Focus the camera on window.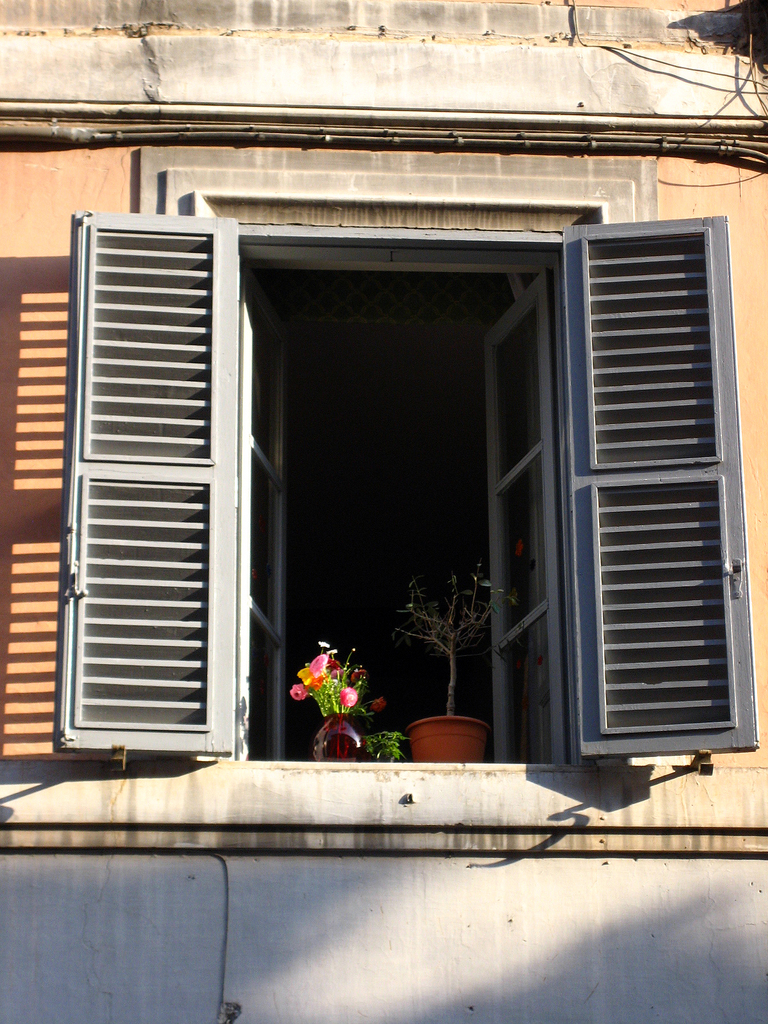
Focus region: 219 223 577 762.
